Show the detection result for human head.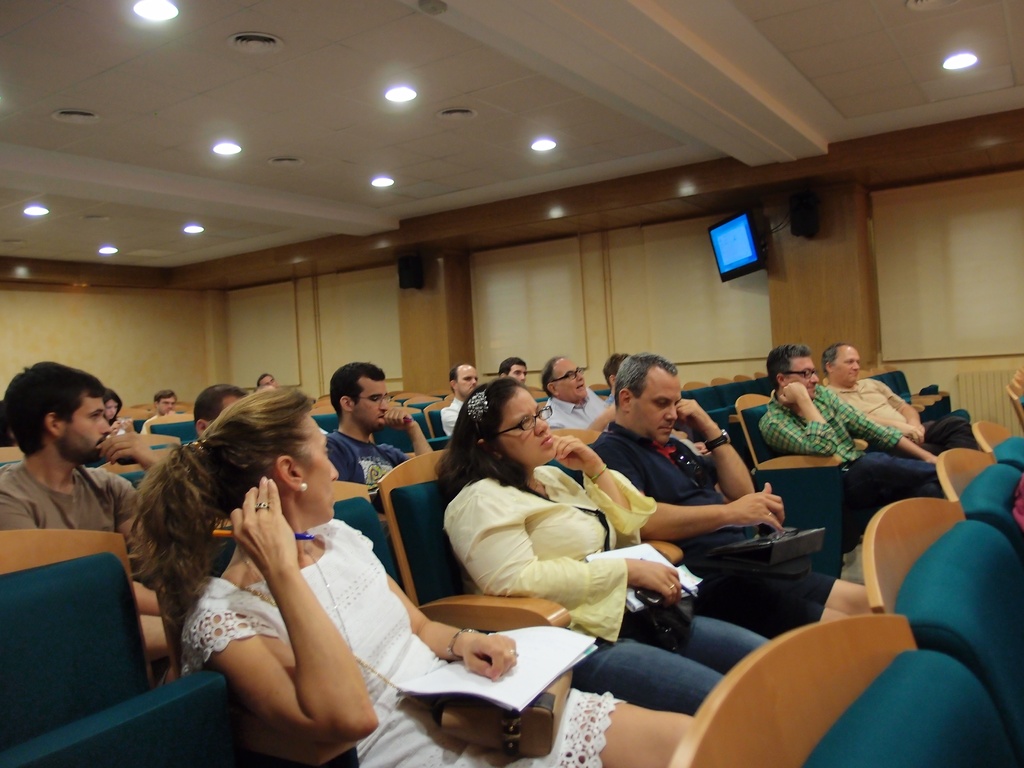
(x1=153, y1=392, x2=178, y2=417).
